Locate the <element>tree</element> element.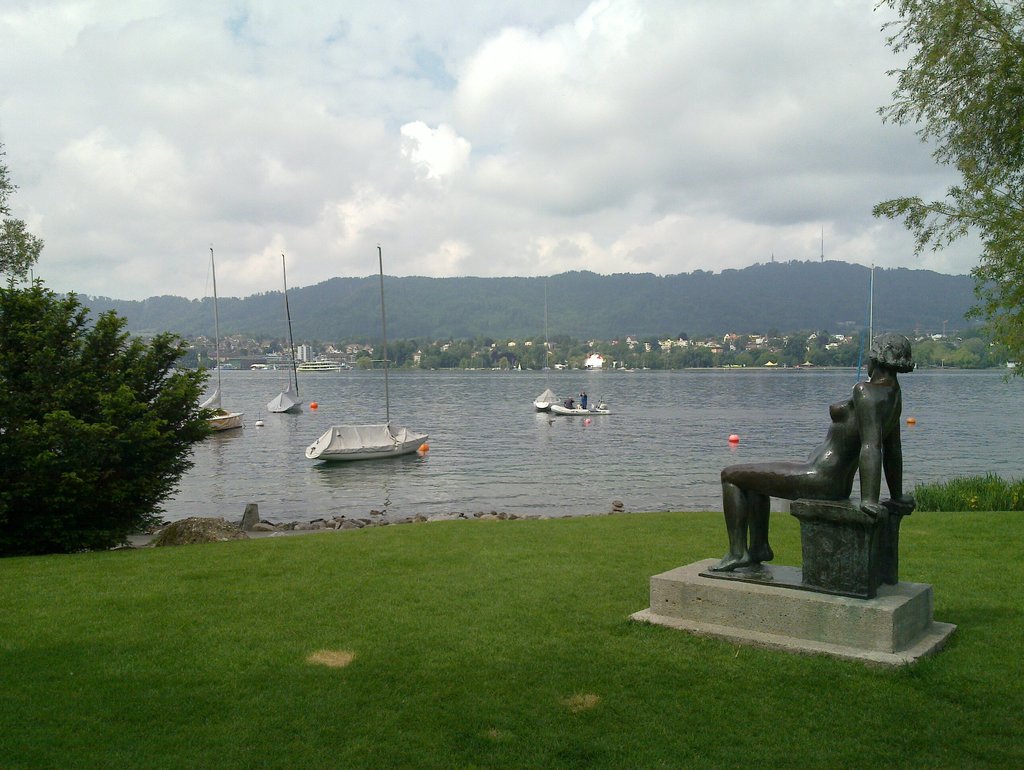
Element bbox: crop(17, 270, 210, 560).
